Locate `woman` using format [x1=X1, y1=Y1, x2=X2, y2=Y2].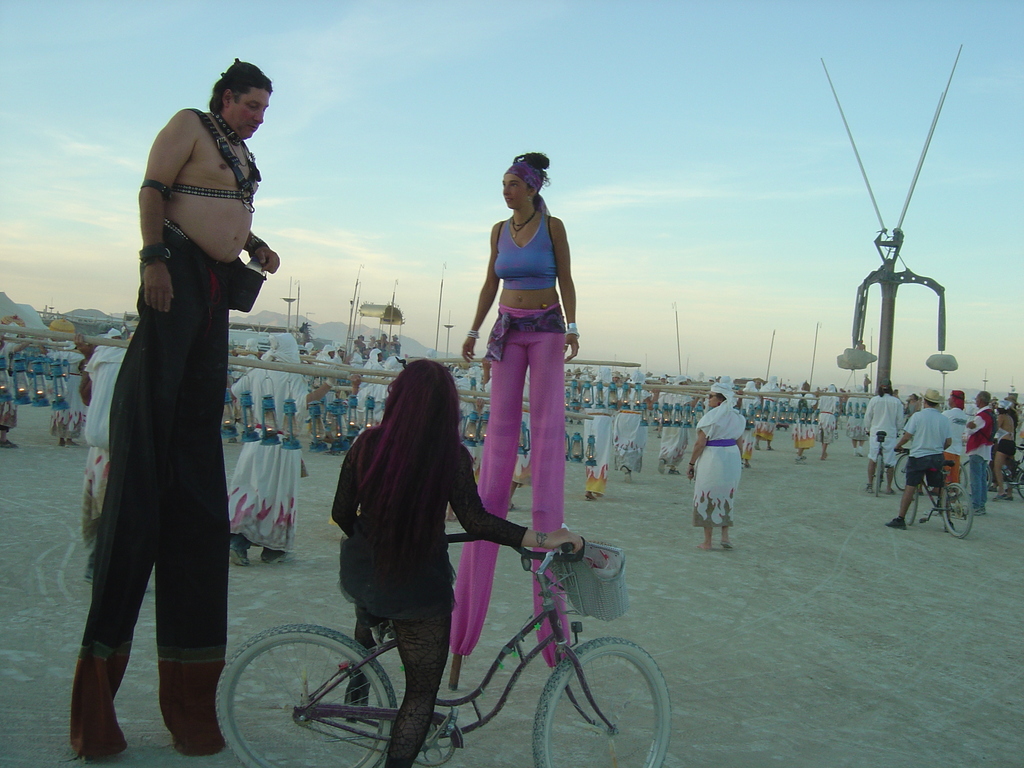
[x1=303, y1=340, x2=547, y2=751].
